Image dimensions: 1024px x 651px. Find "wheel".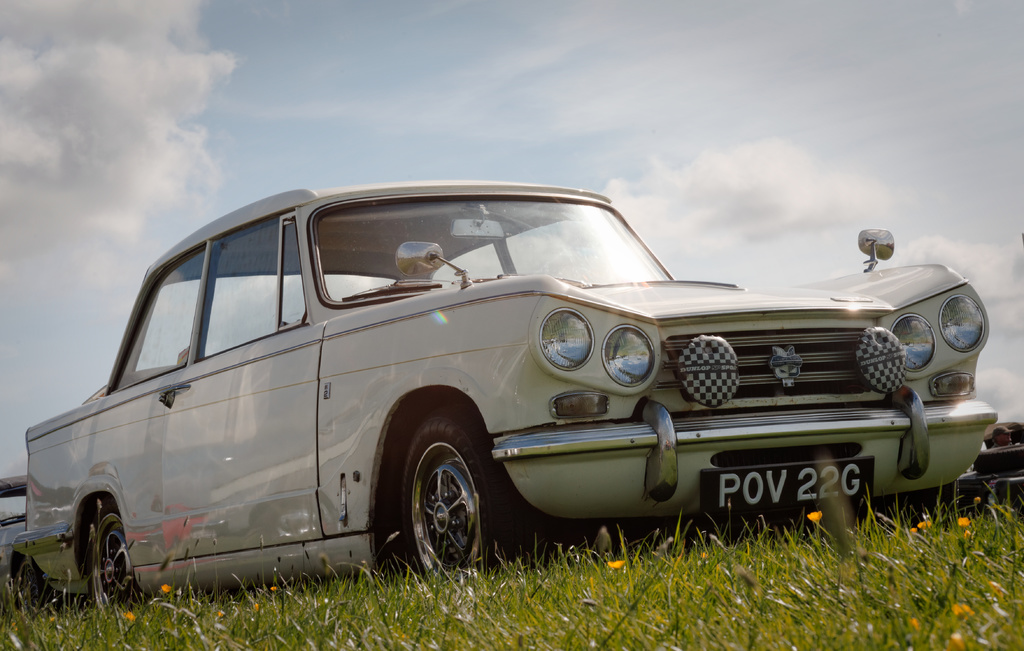
bbox=[91, 498, 146, 611].
